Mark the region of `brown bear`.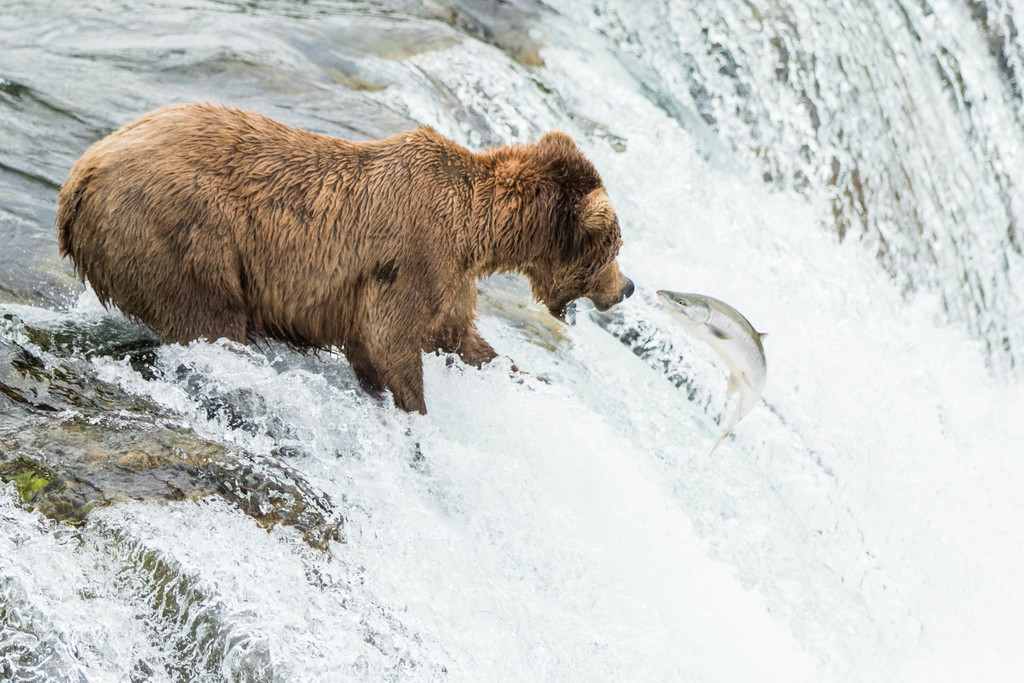
Region: 52, 101, 635, 412.
